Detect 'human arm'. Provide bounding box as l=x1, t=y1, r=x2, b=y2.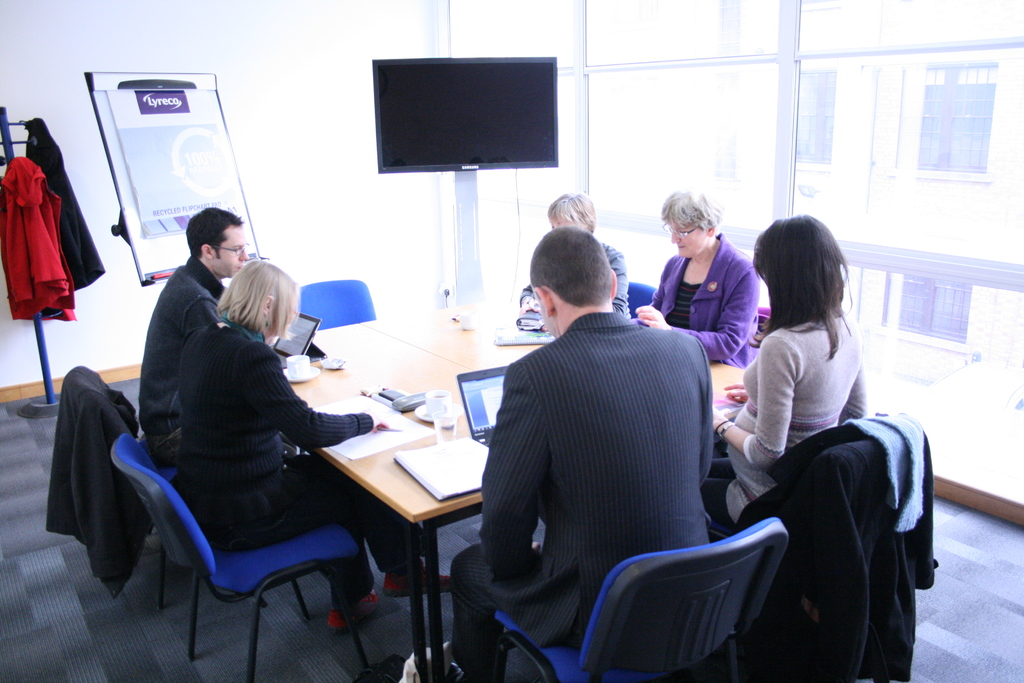
l=518, t=284, r=543, b=316.
